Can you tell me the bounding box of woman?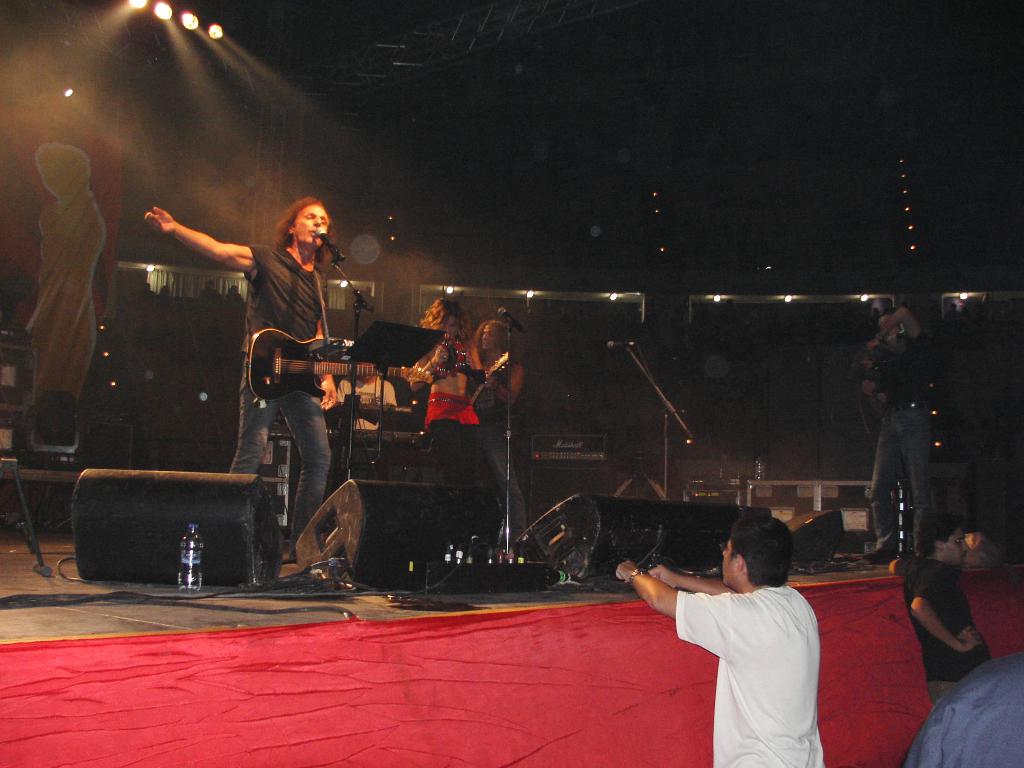
select_region(390, 295, 518, 541).
